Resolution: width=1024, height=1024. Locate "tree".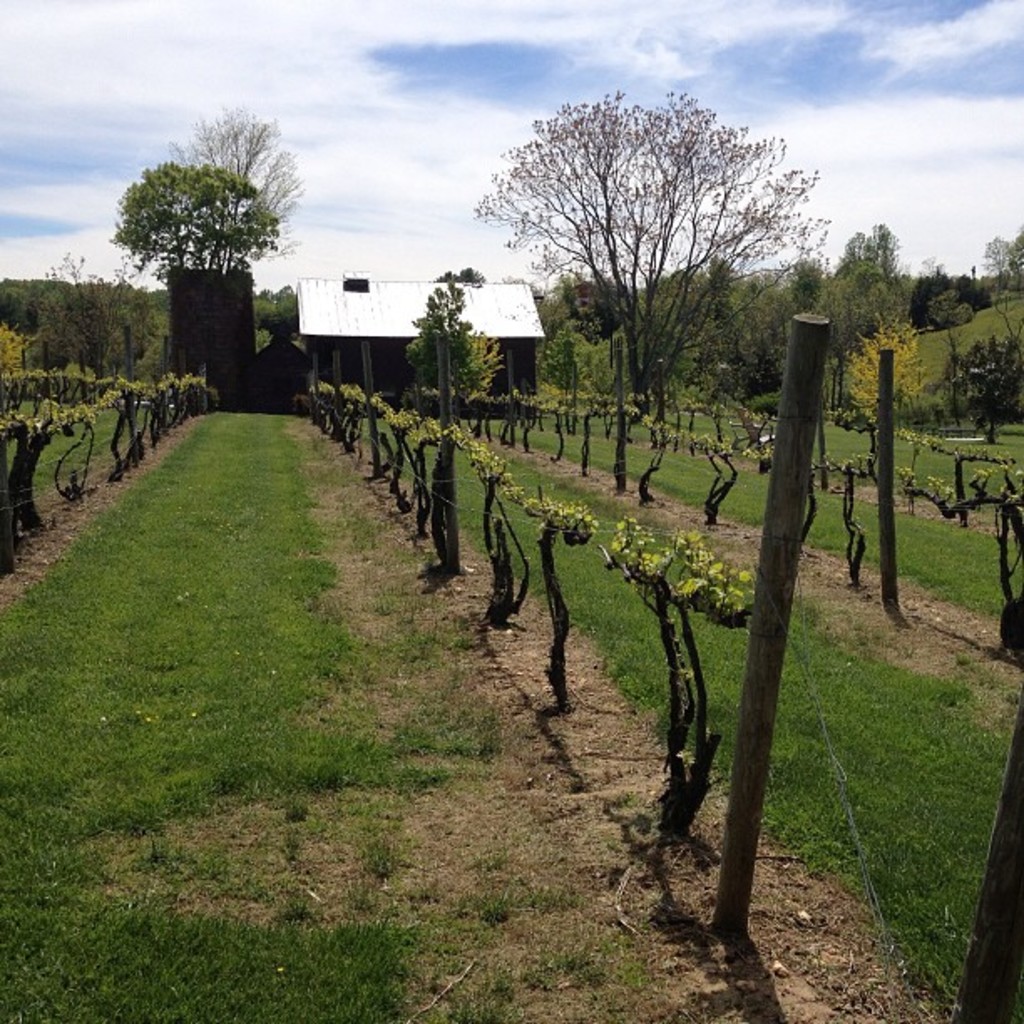
rect(400, 279, 504, 392).
